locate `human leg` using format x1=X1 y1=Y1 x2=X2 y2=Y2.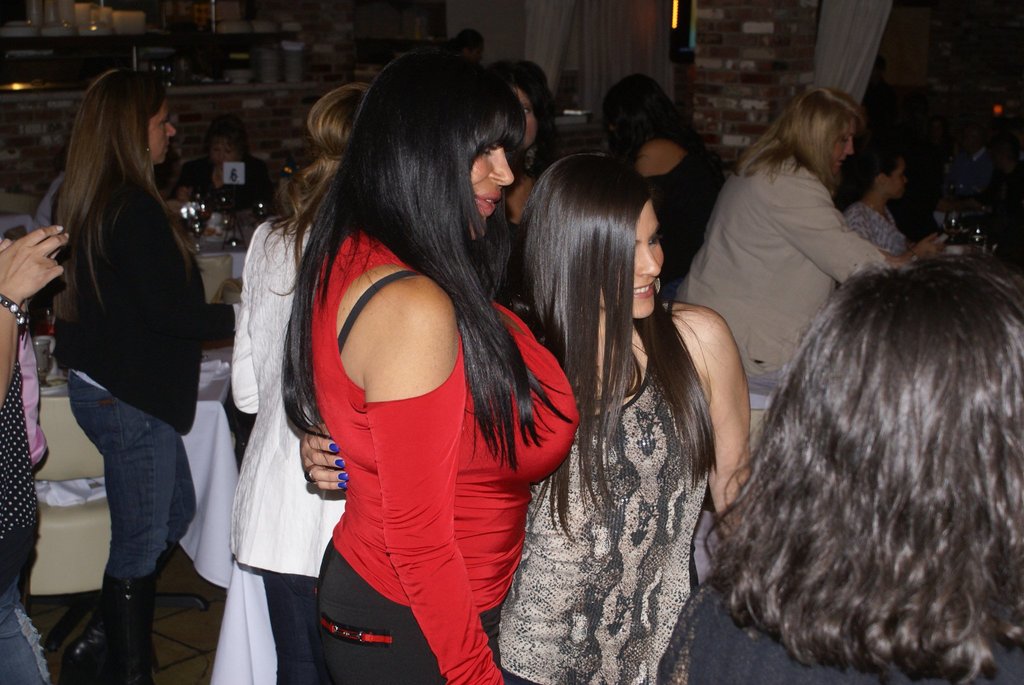
x1=261 y1=433 x2=325 y2=683.
